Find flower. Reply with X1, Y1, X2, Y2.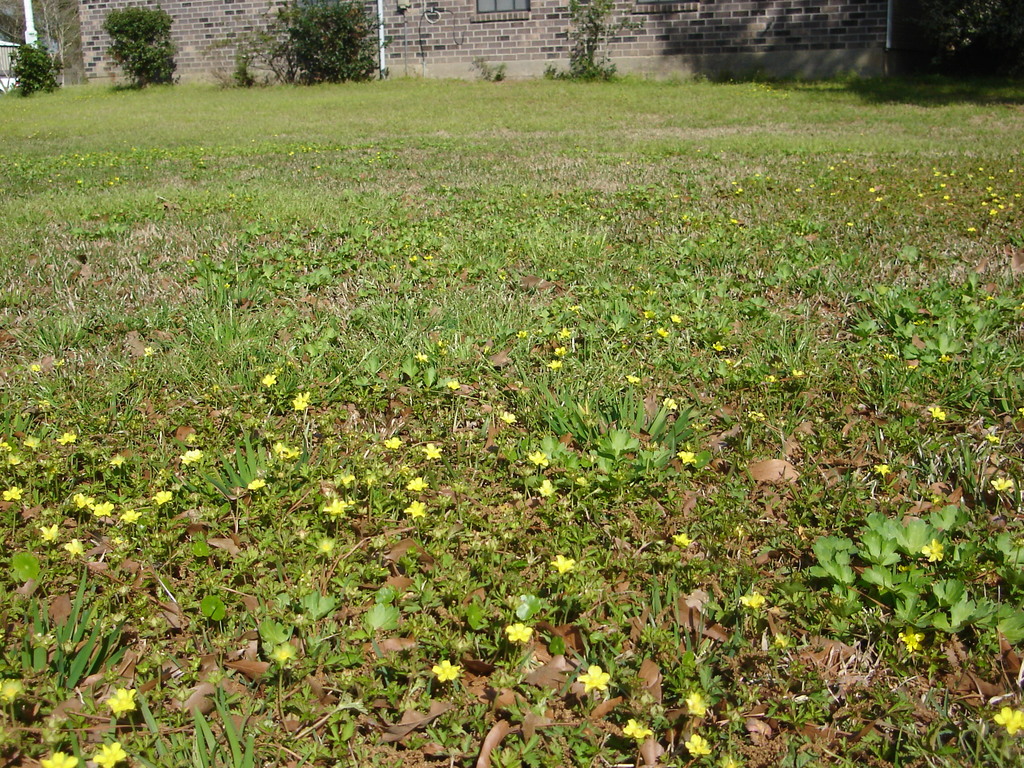
406, 500, 432, 520.
